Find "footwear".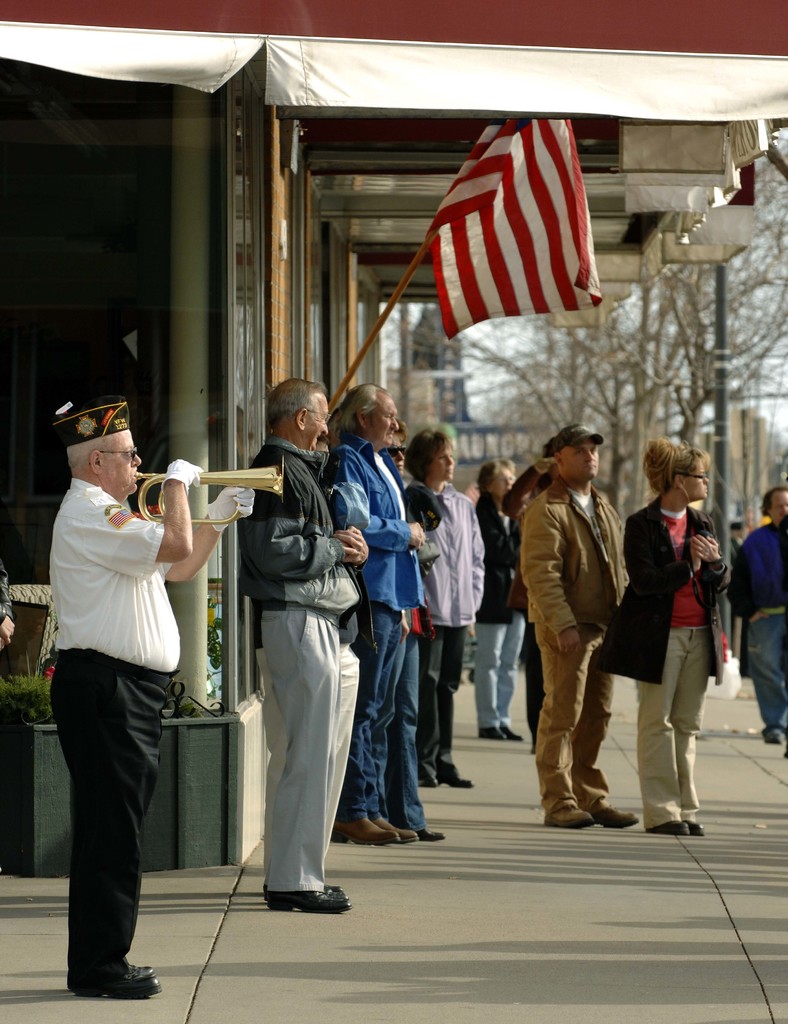
{"left": 442, "top": 783, "right": 470, "bottom": 793}.
